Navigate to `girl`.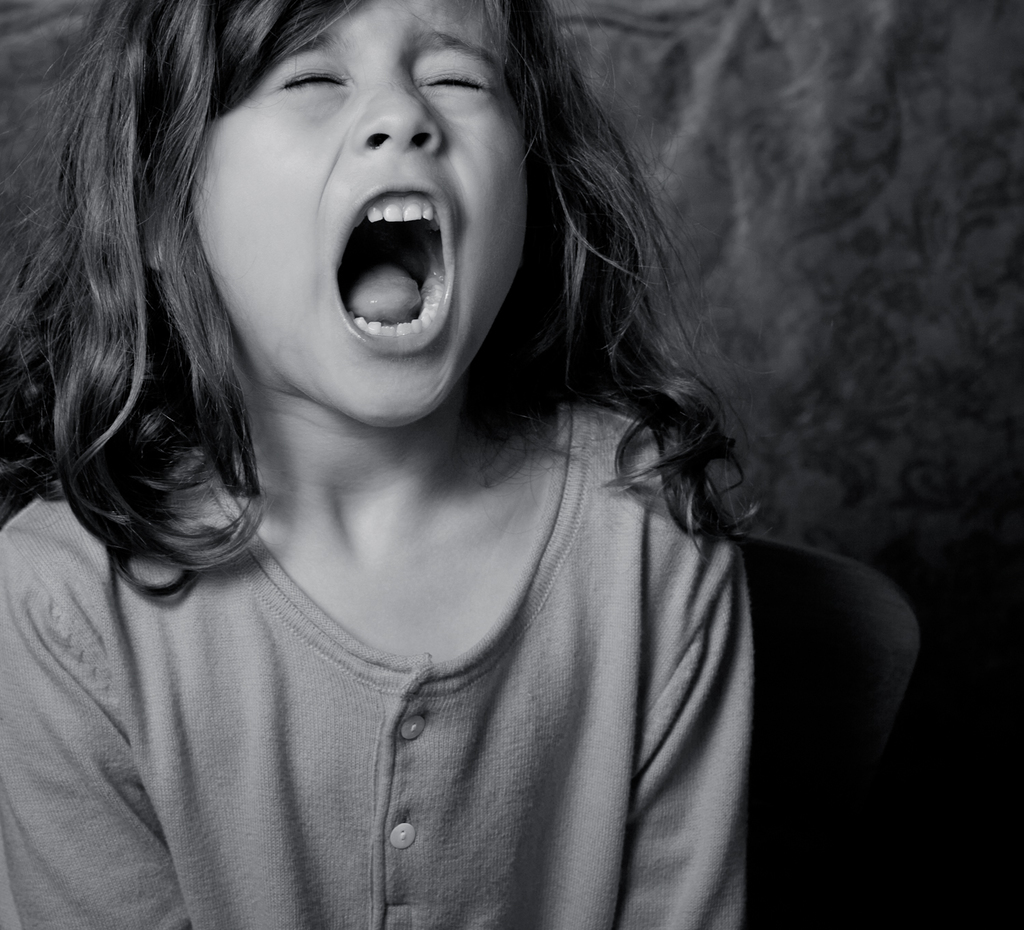
Navigation target: bbox=[0, 0, 777, 929].
